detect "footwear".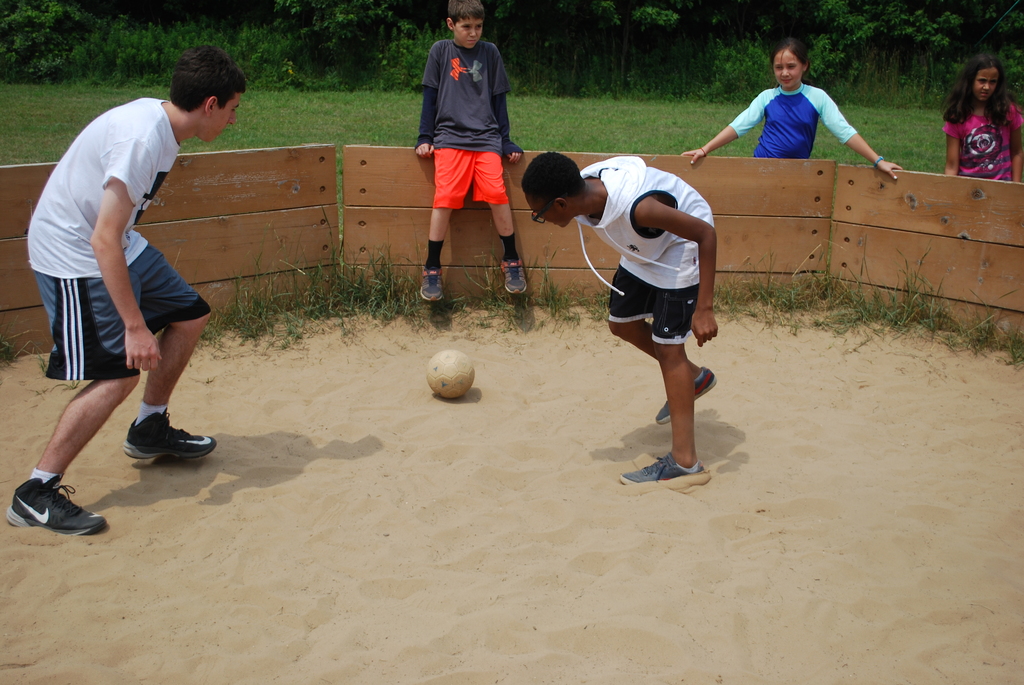
Detected at bbox=[655, 363, 719, 427].
